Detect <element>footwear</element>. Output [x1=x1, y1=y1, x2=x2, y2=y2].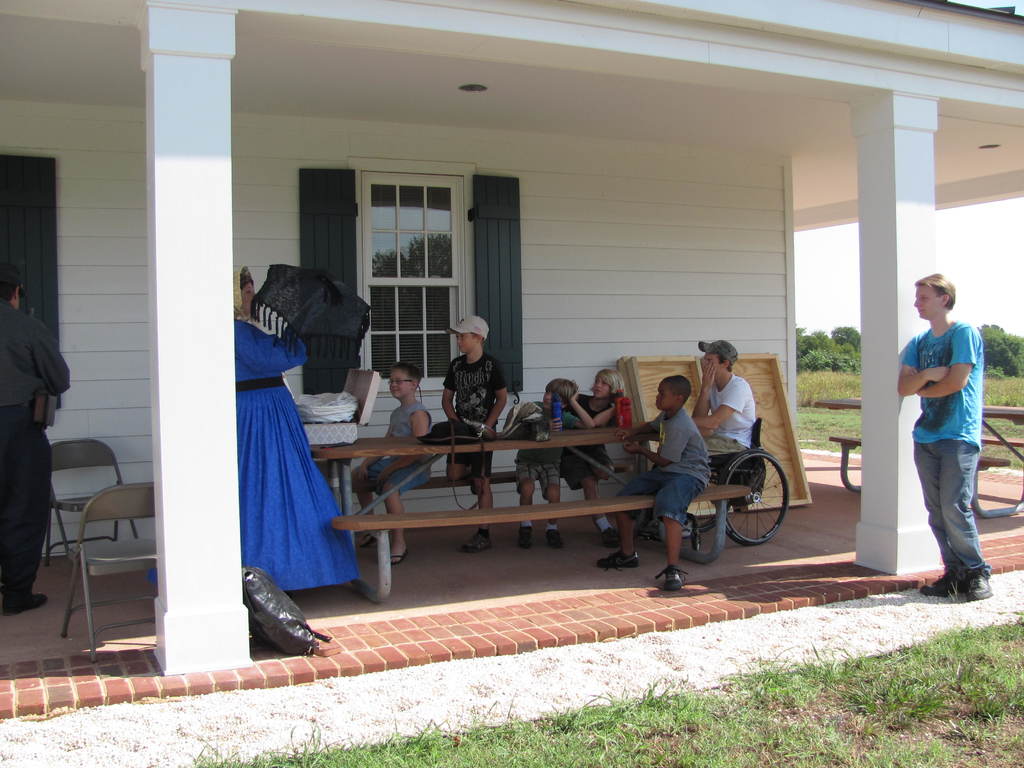
[x1=655, y1=563, x2=692, y2=591].
